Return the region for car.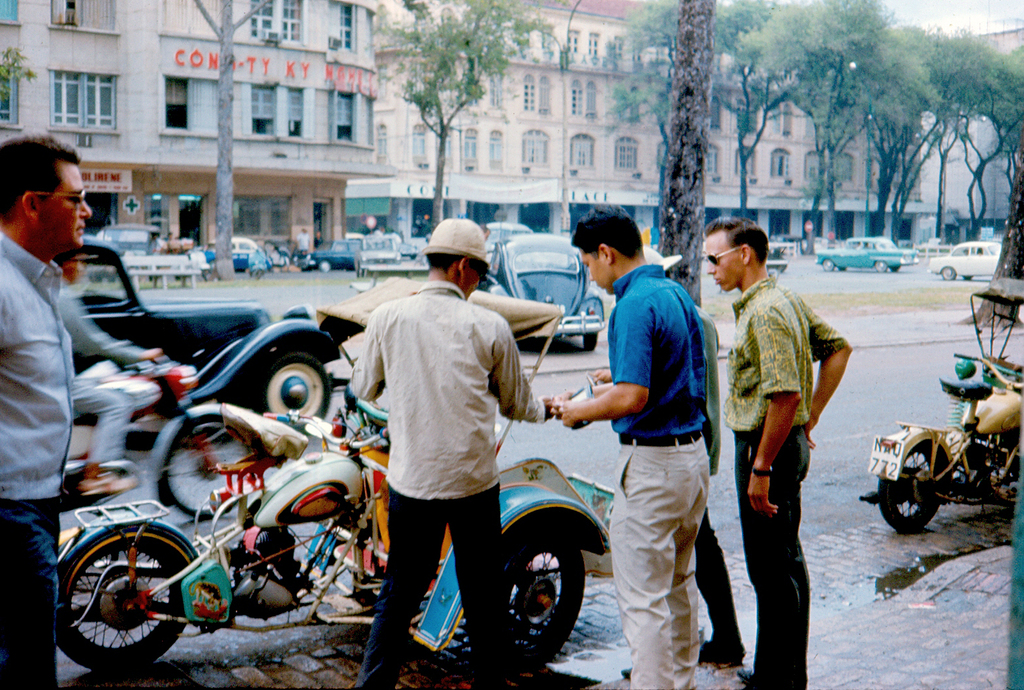
<region>208, 226, 268, 266</region>.
